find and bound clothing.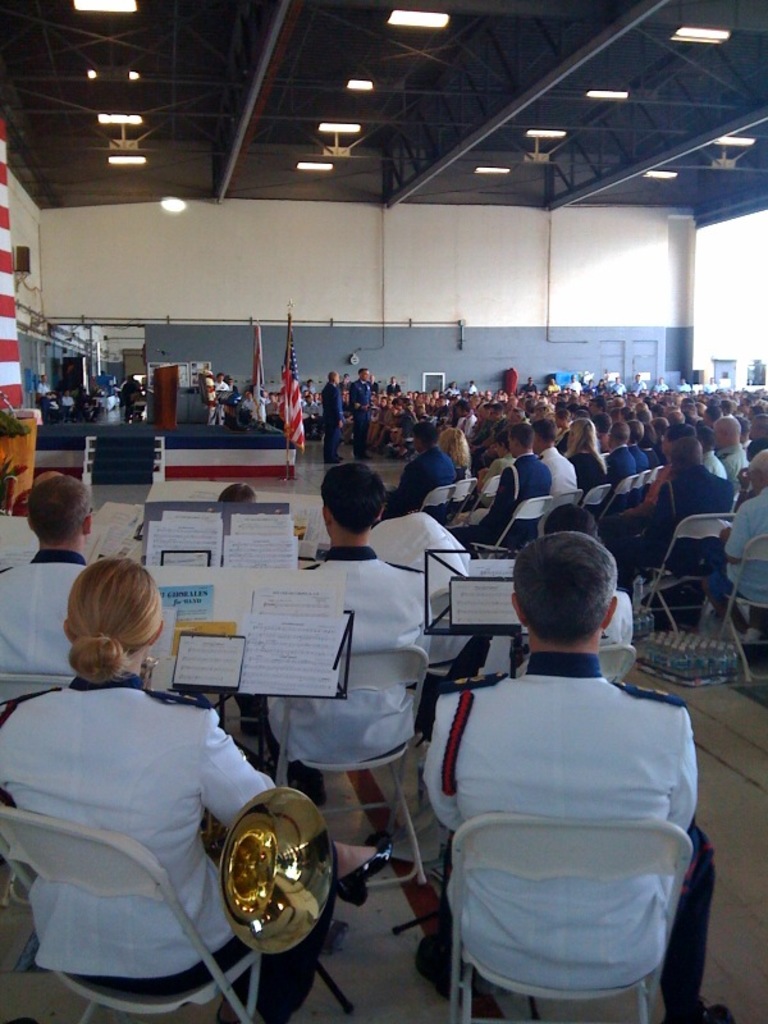
Bound: left=468, top=451, right=518, bottom=477.
